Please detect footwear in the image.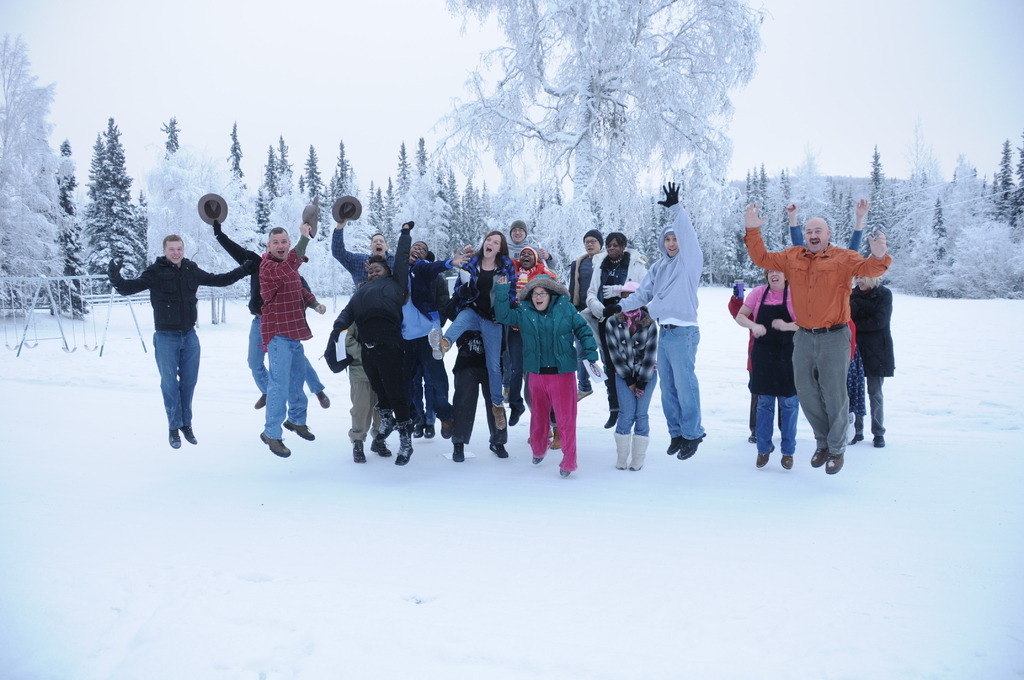
pyautogui.locateOnScreen(492, 405, 505, 430).
